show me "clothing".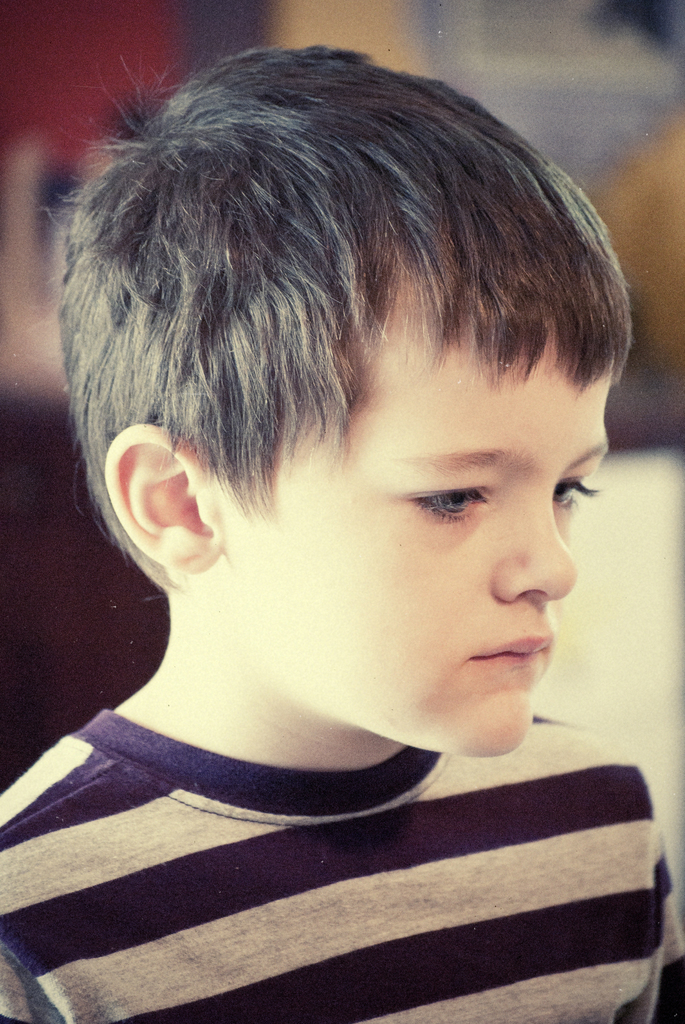
"clothing" is here: select_region(0, 697, 684, 996).
